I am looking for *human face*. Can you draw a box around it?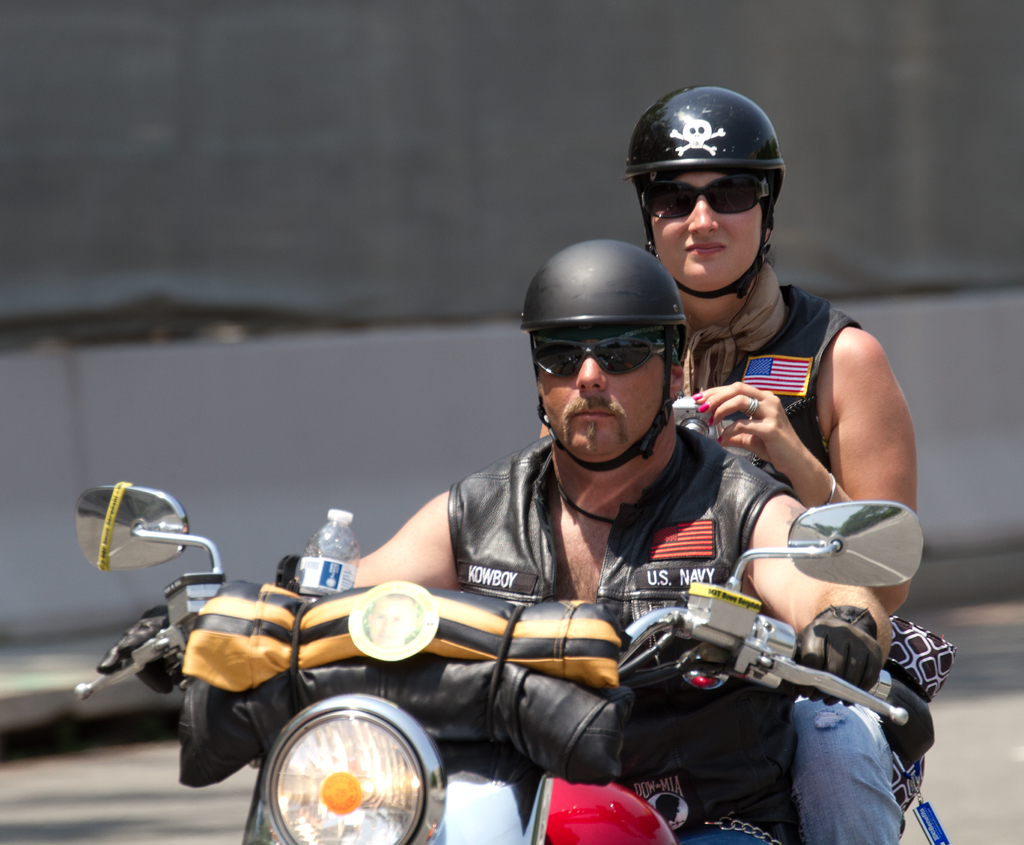
Sure, the bounding box is x1=546, y1=328, x2=660, y2=463.
